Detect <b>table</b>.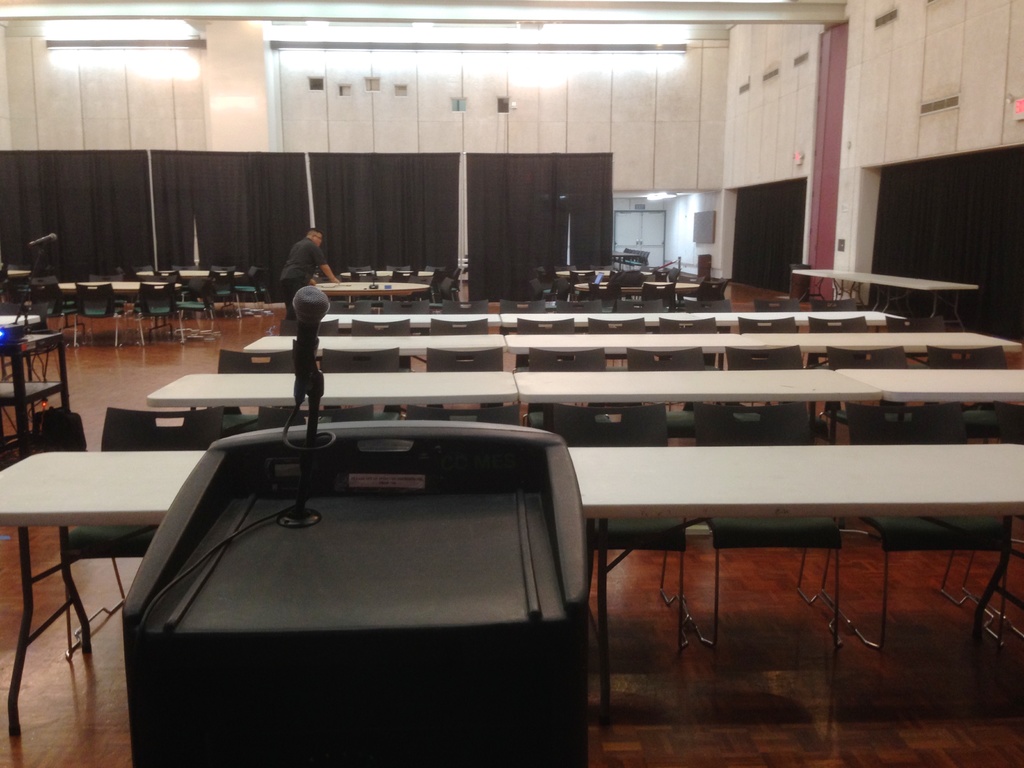
Detected at bbox(321, 310, 502, 329).
